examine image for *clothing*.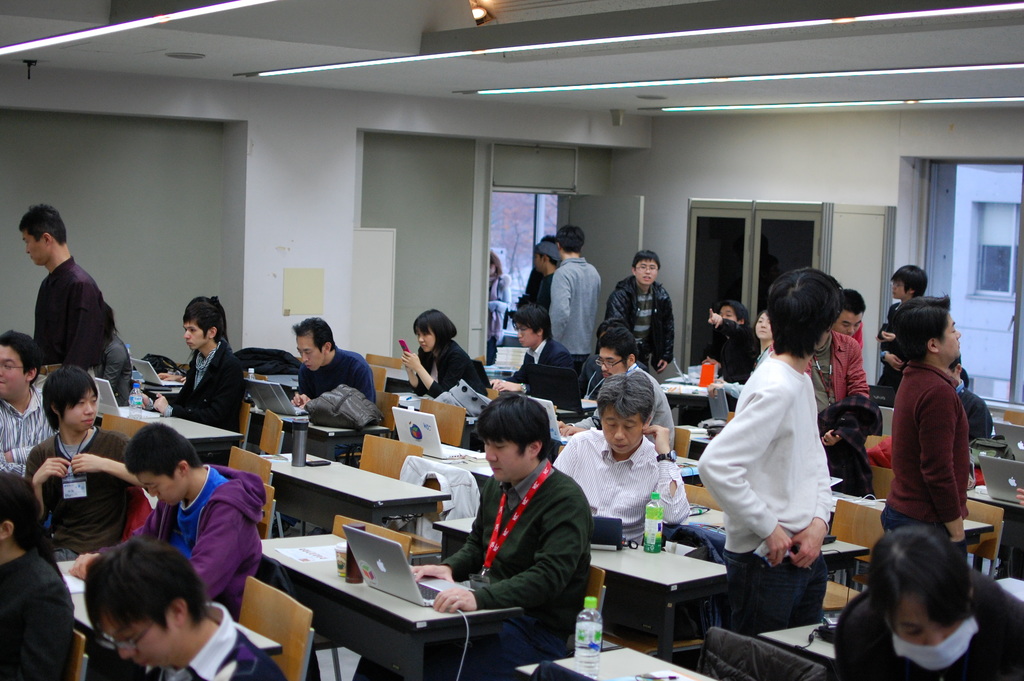
Examination result: crop(138, 459, 271, 623).
